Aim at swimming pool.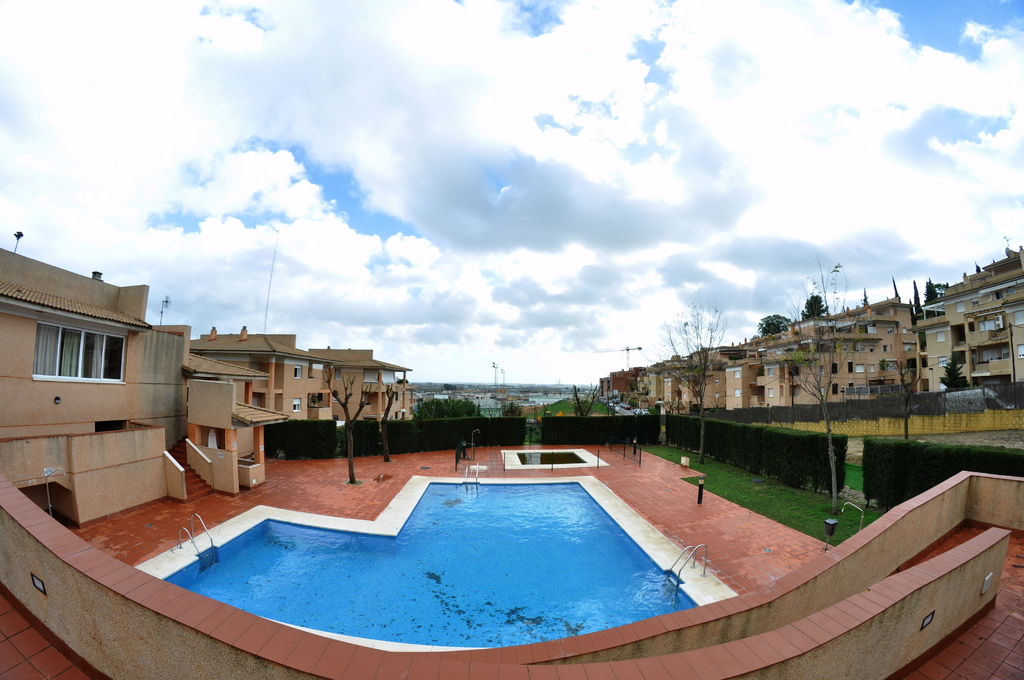
Aimed at (72, 476, 883, 663).
